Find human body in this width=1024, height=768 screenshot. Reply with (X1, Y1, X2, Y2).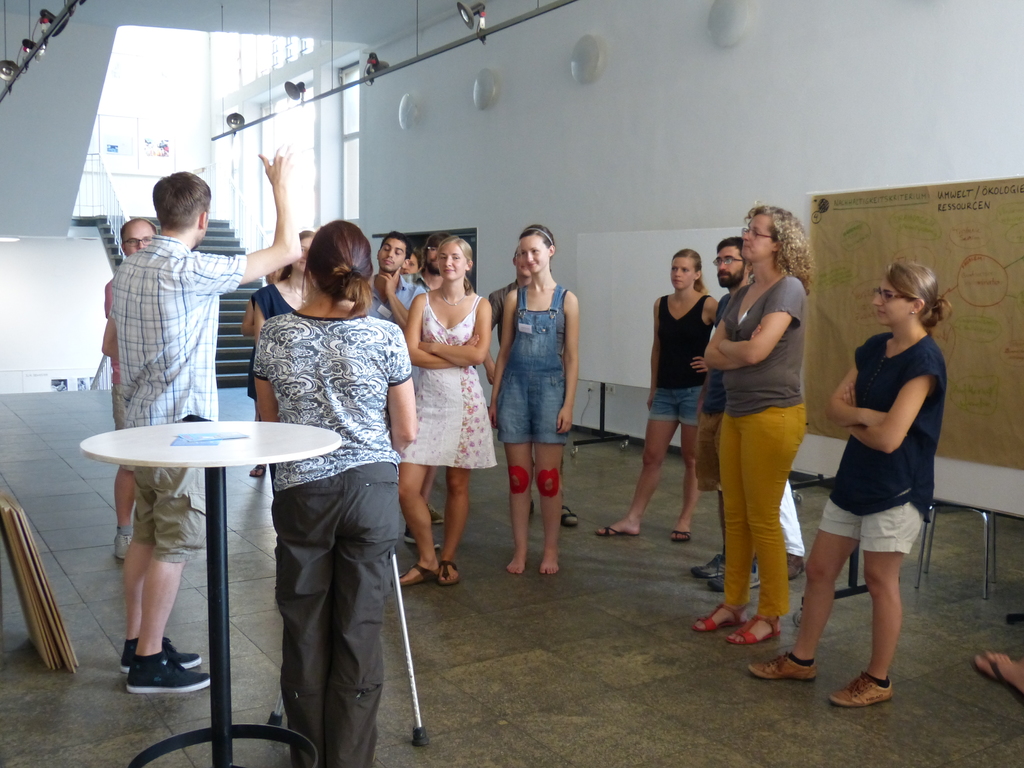
(99, 214, 160, 563).
